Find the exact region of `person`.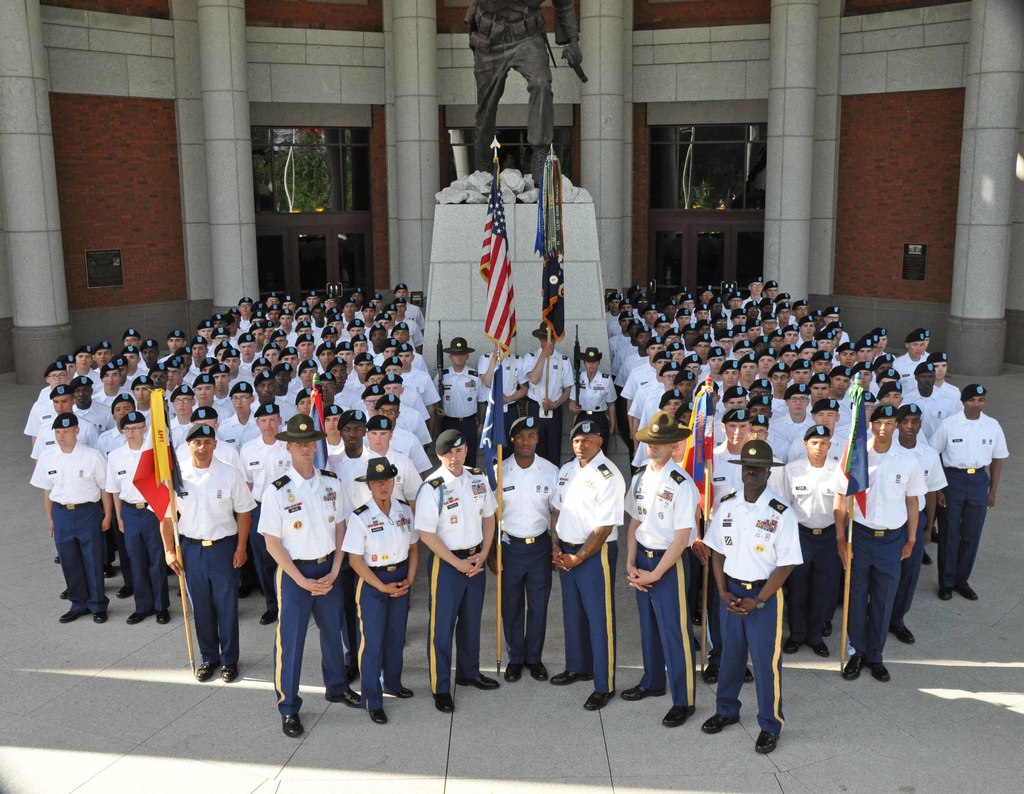
Exact region: <bbox>298, 311, 313, 322</bbox>.
